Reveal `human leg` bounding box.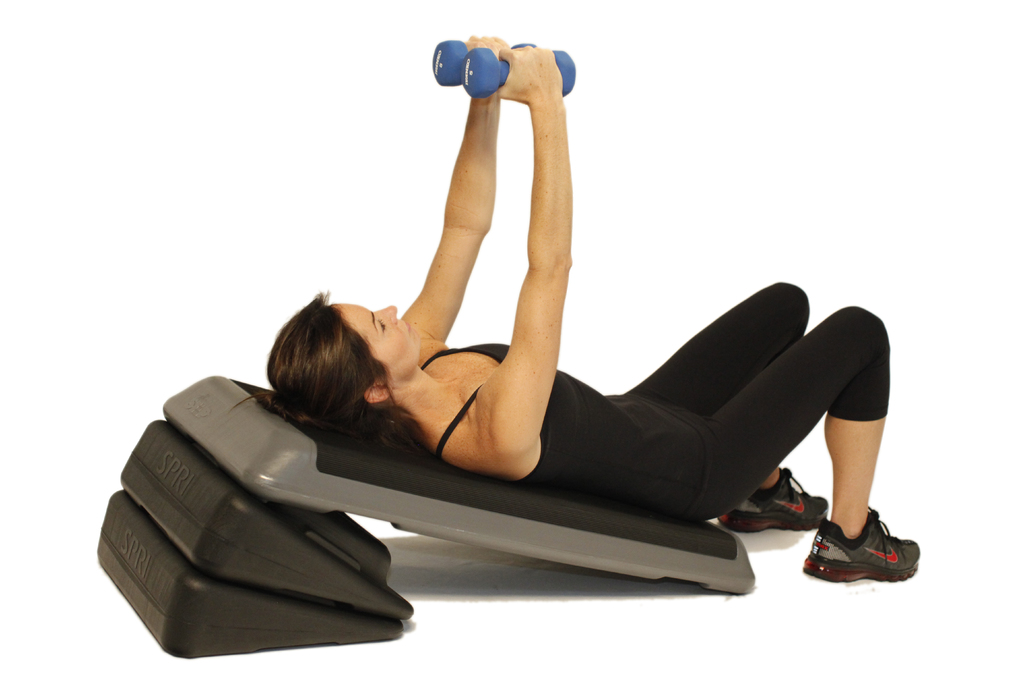
Revealed: (left=625, top=277, right=822, bottom=531).
